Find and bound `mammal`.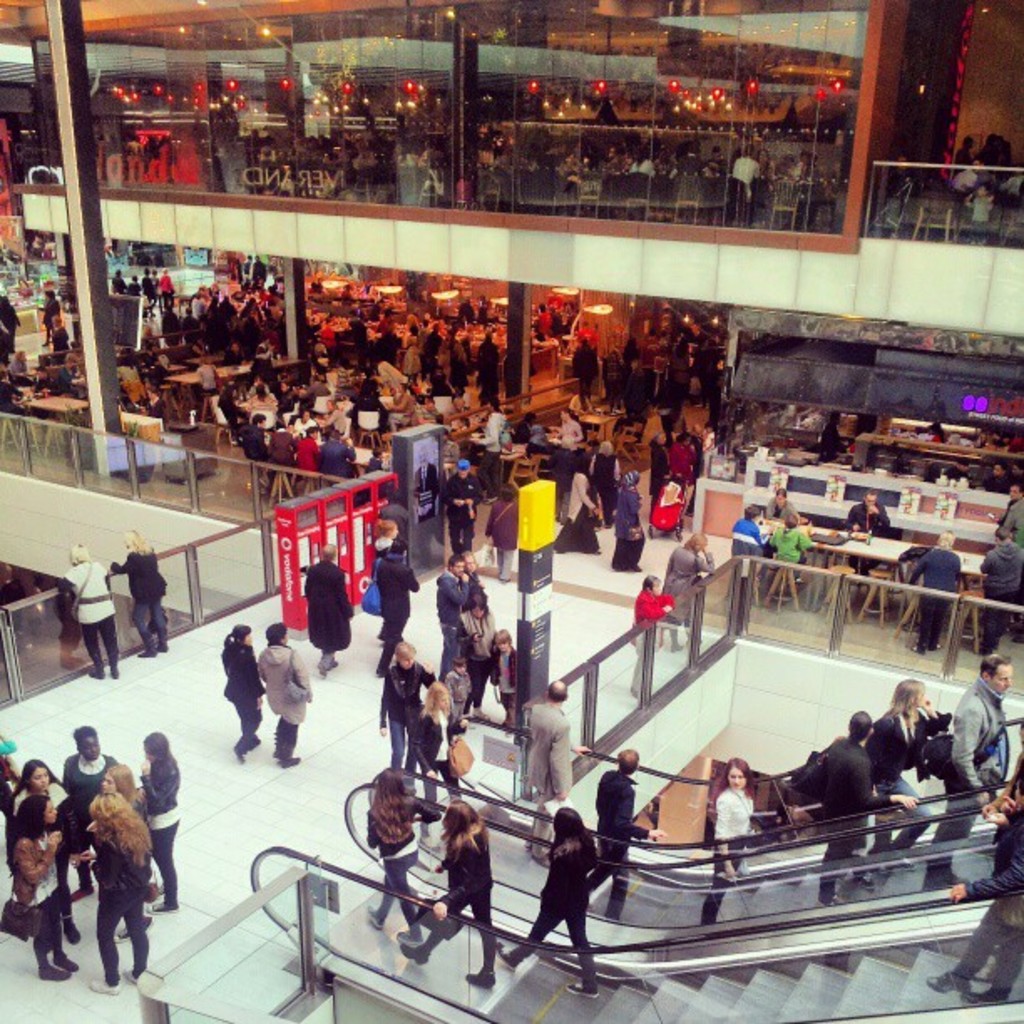
Bound: {"x1": 110, "y1": 268, "x2": 174, "y2": 308}.
